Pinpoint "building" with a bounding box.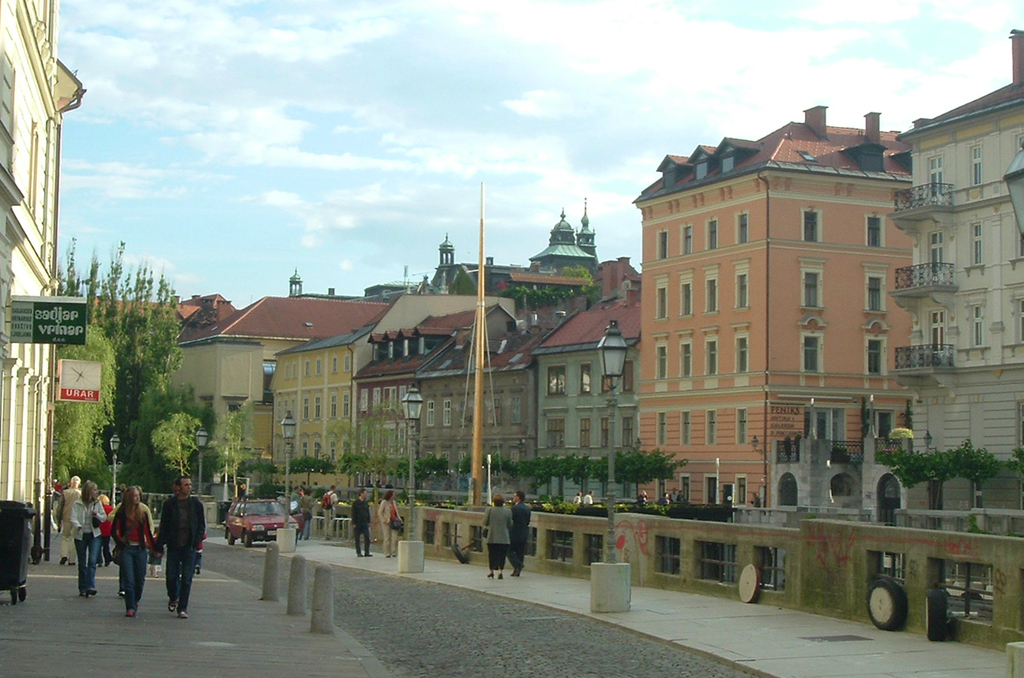
detection(632, 105, 912, 508).
